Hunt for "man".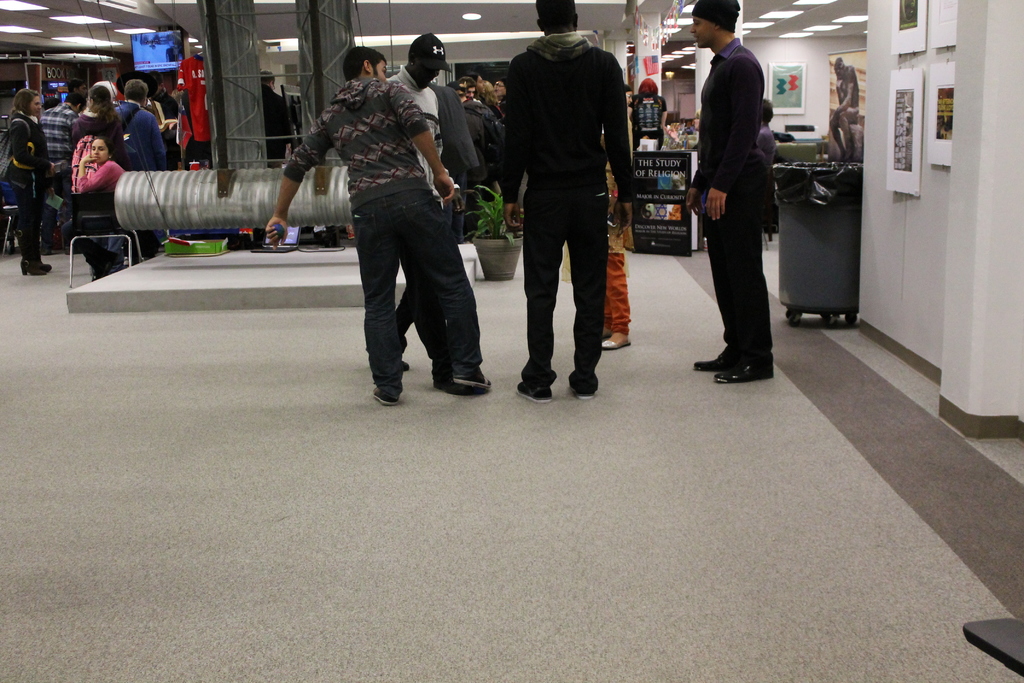
Hunted down at 497 0 643 415.
